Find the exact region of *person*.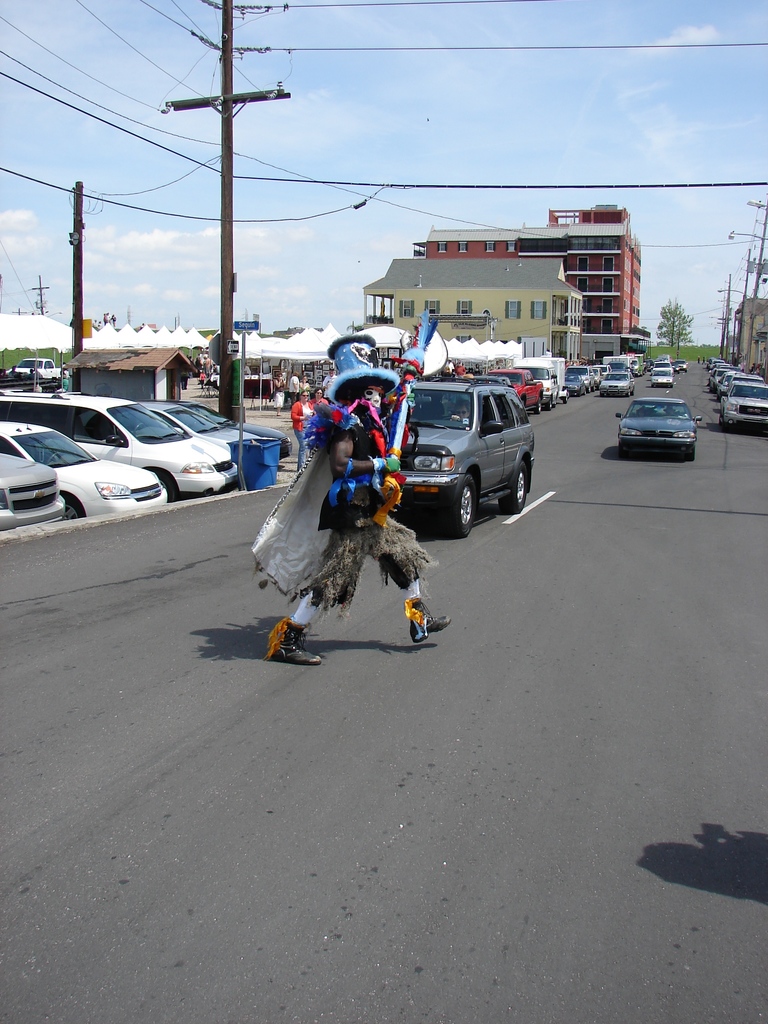
Exact region: {"left": 269, "top": 368, "right": 289, "bottom": 415}.
